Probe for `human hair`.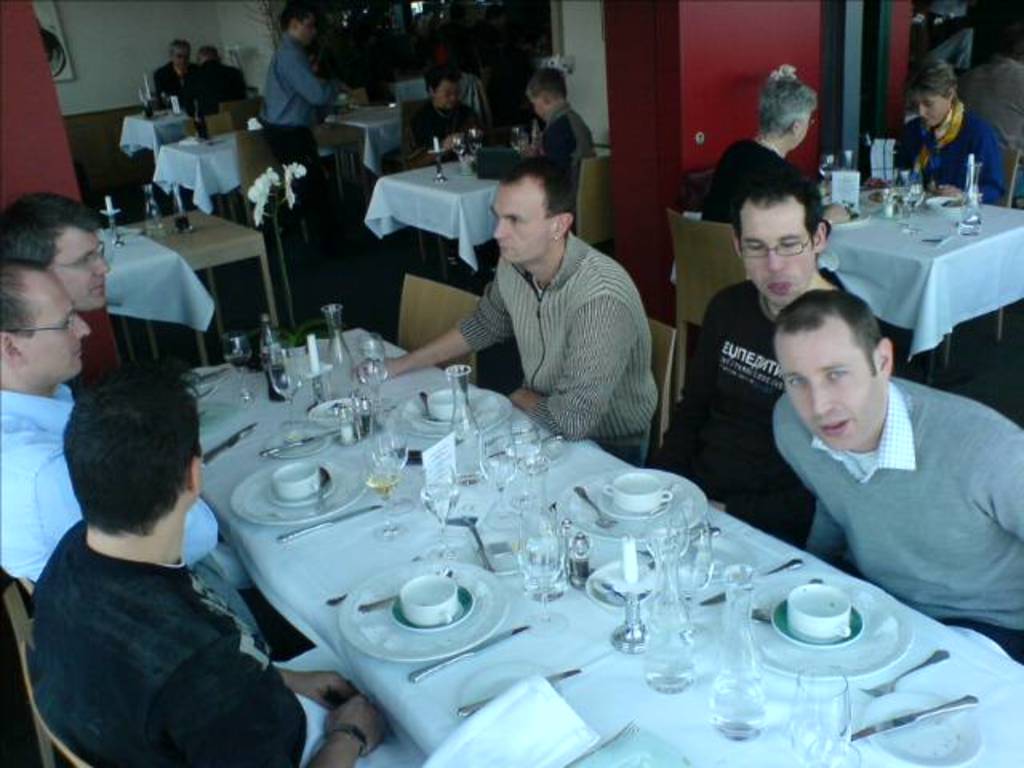
Probe result: l=0, t=190, r=101, b=269.
